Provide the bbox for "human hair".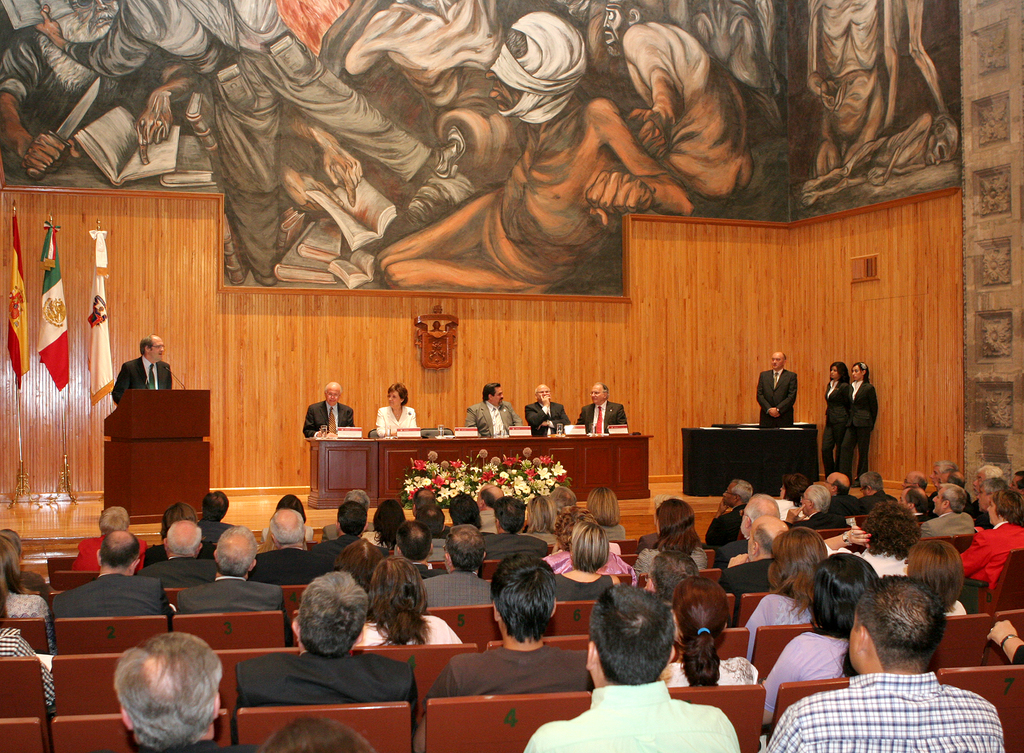
bbox=[904, 538, 966, 608].
